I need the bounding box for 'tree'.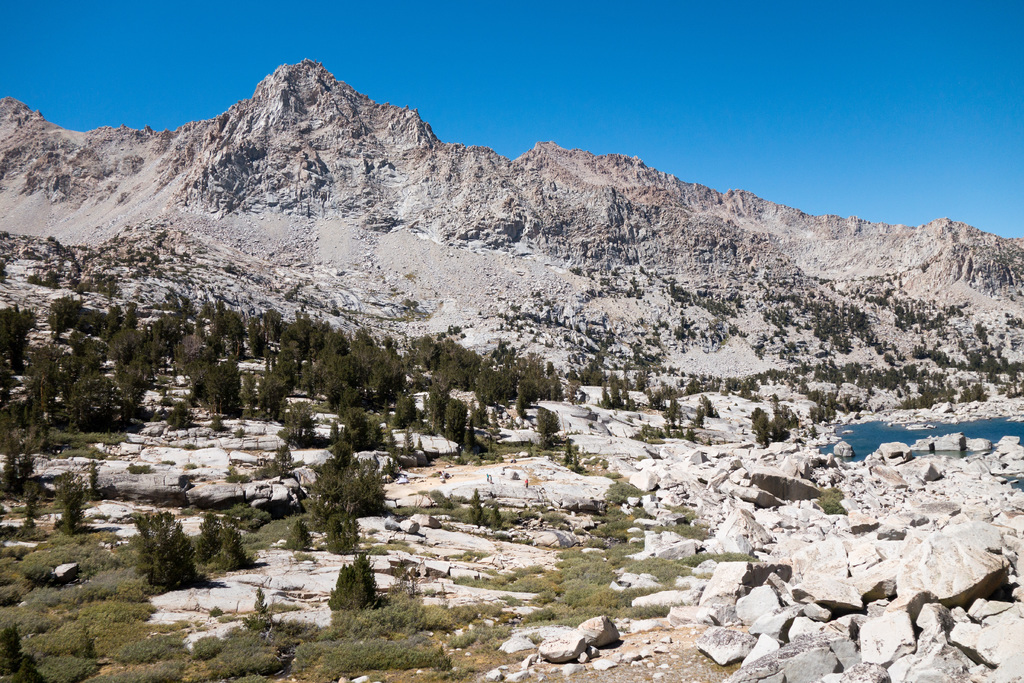
Here it is: 283, 514, 312, 559.
